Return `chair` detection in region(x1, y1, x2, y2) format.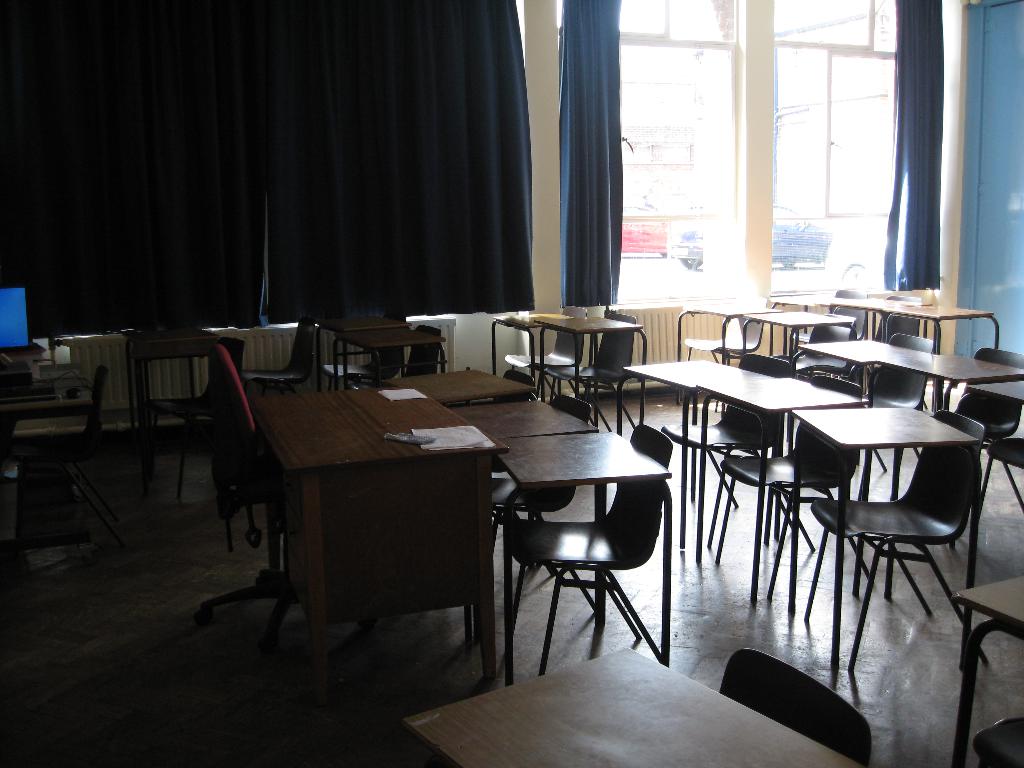
region(689, 294, 768, 364).
